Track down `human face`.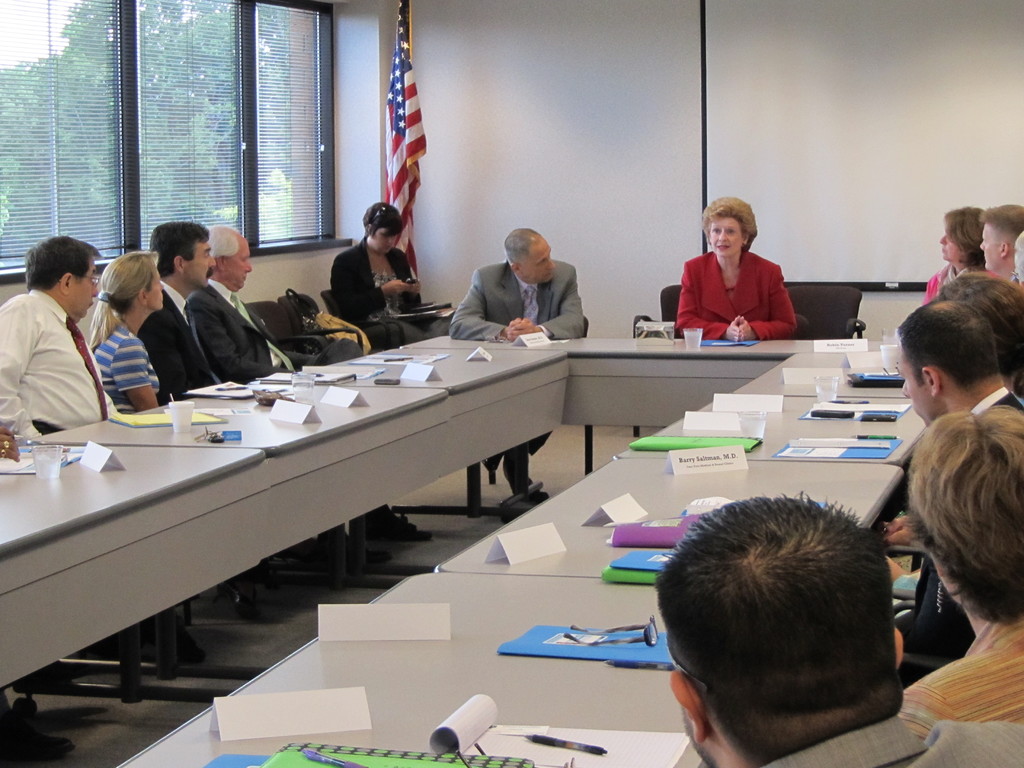
Tracked to x1=707 y1=212 x2=745 y2=260.
